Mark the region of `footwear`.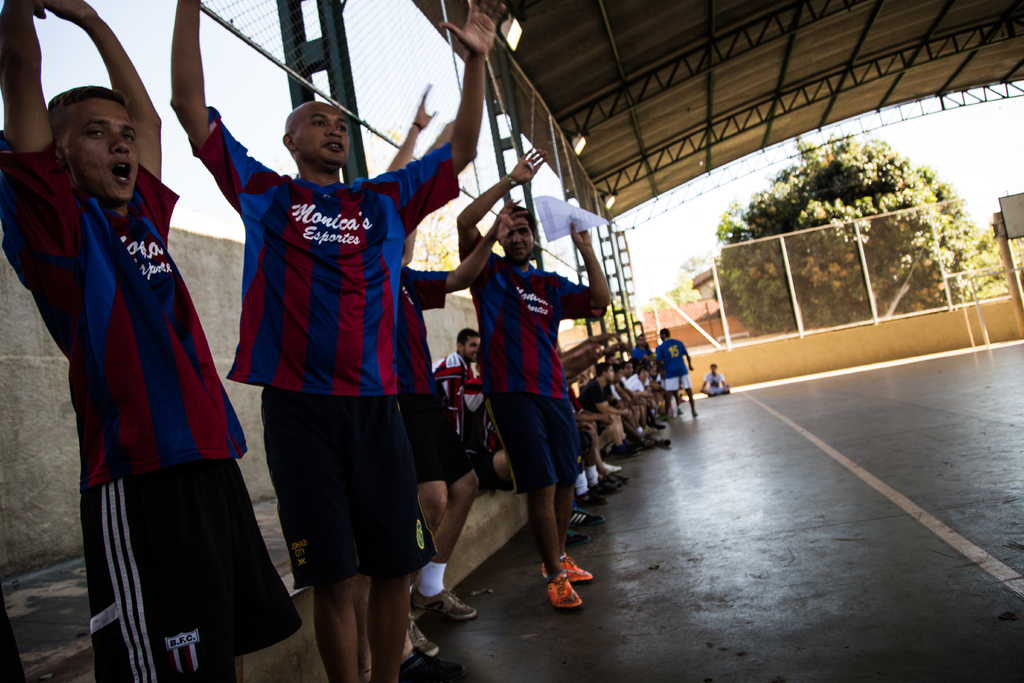
Region: (601,479,620,493).
